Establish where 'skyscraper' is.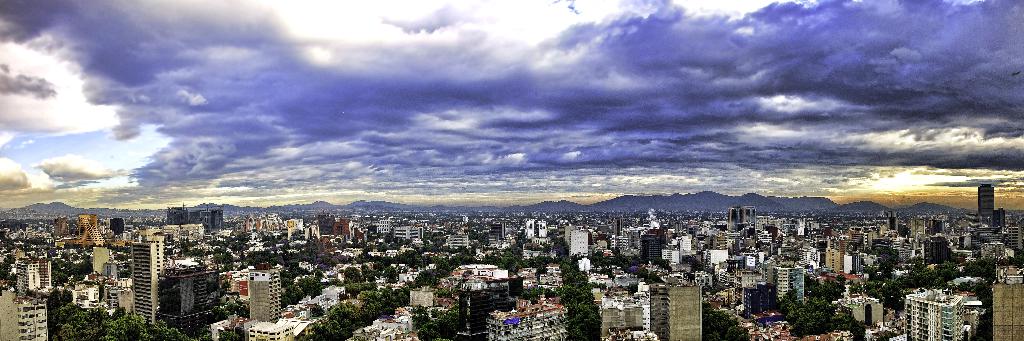
Established at [left=979, top=185, right=996, bottom=219].
